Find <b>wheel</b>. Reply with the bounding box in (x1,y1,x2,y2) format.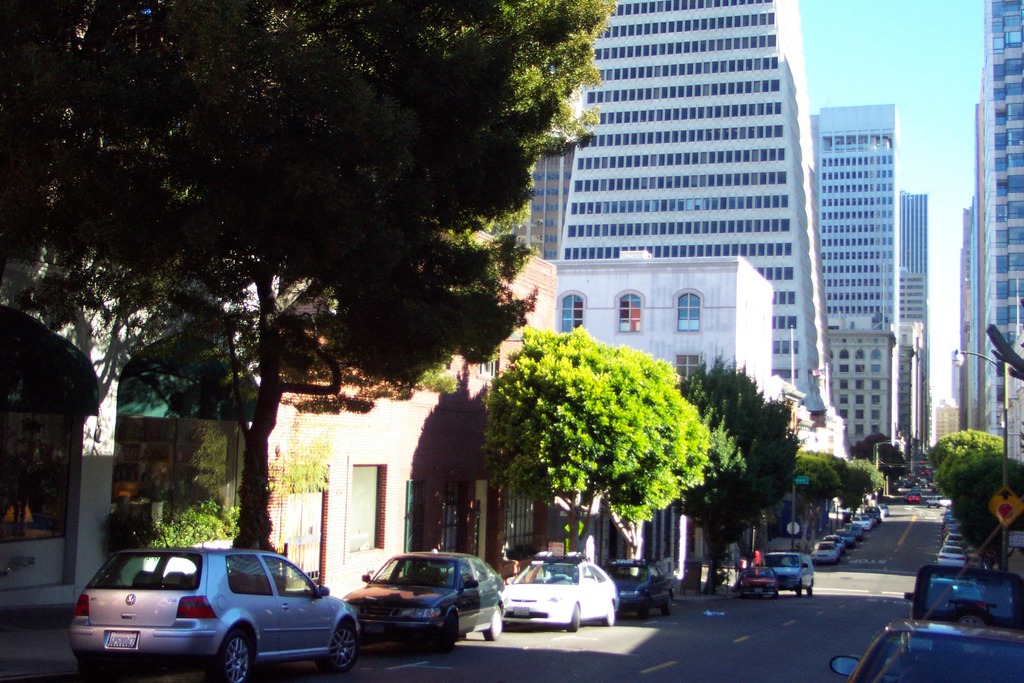
(661,593,671,617).
